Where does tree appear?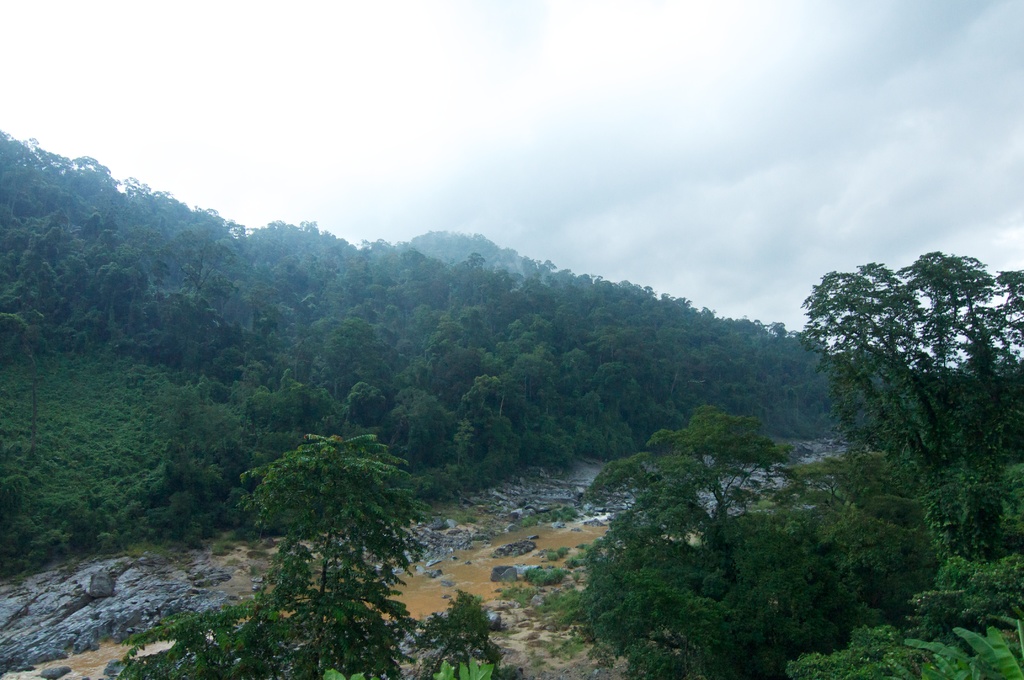
Appears at locate(116, 435, 499, 676).
